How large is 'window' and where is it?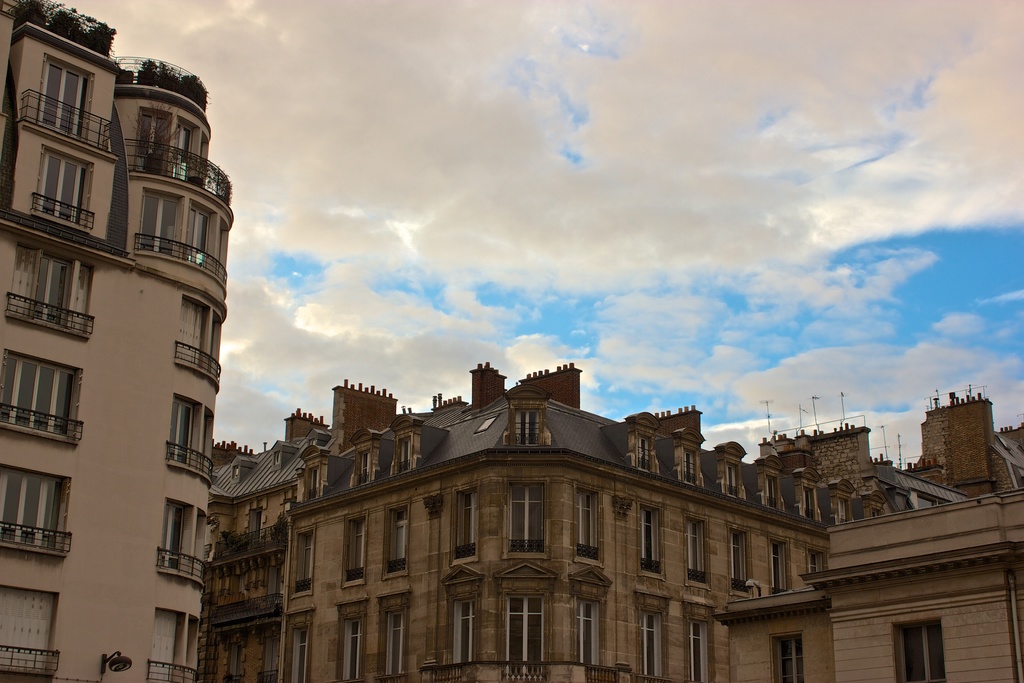
Bounding box: 20/240/88/345.
